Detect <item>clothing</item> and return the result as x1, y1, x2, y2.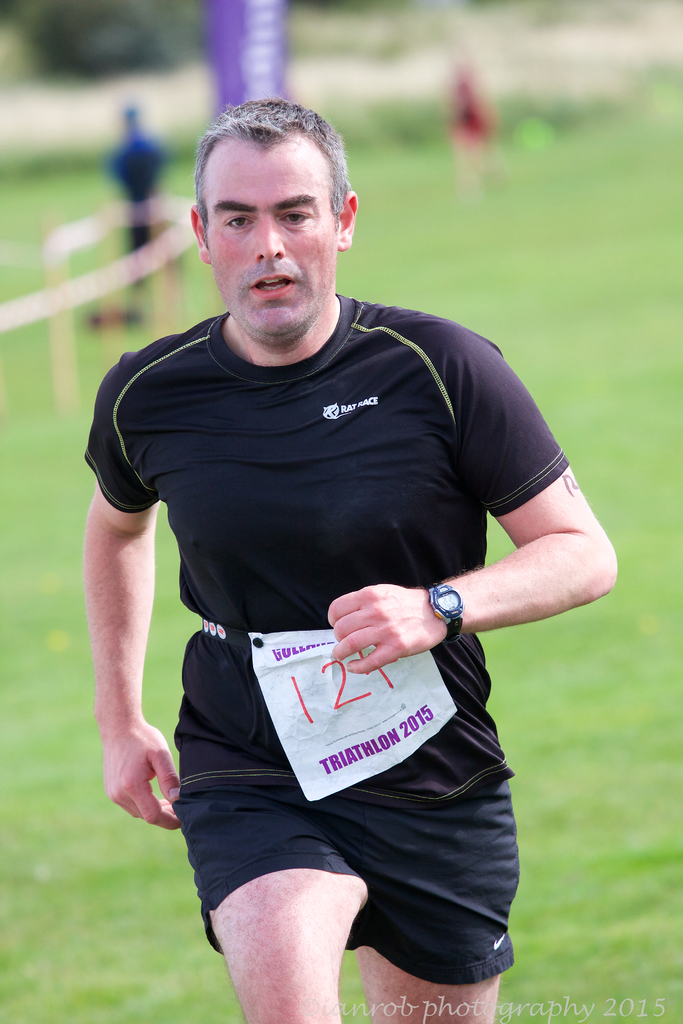
132, 239, 569, 946.
